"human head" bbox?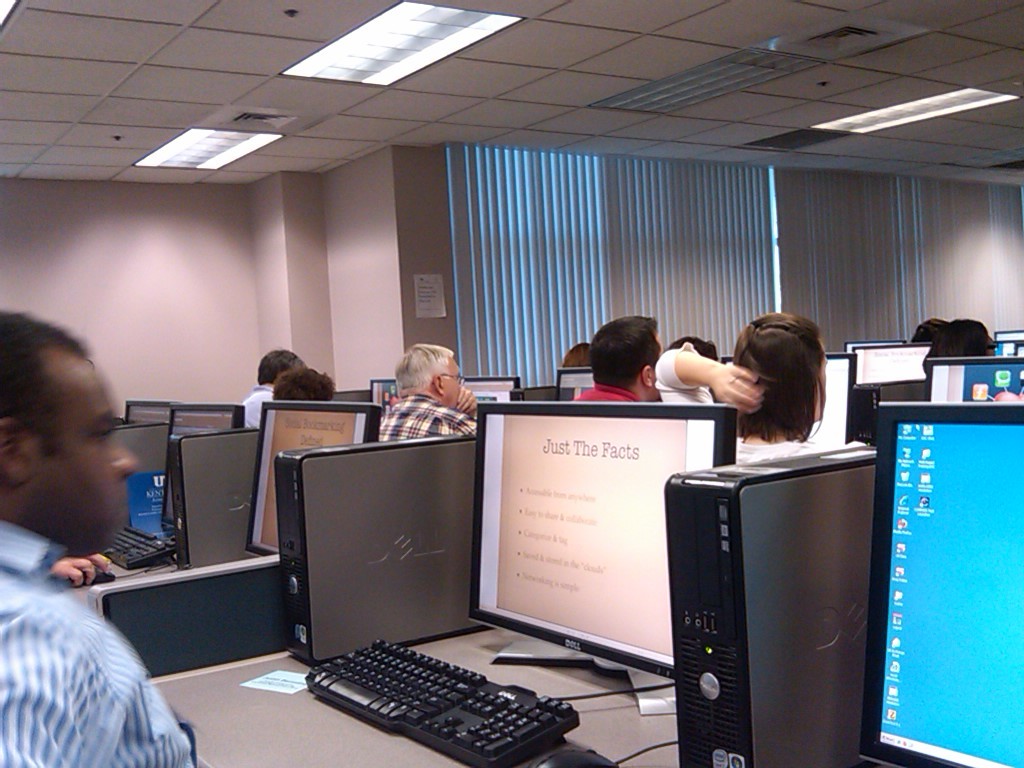
[4,321,127,550]
